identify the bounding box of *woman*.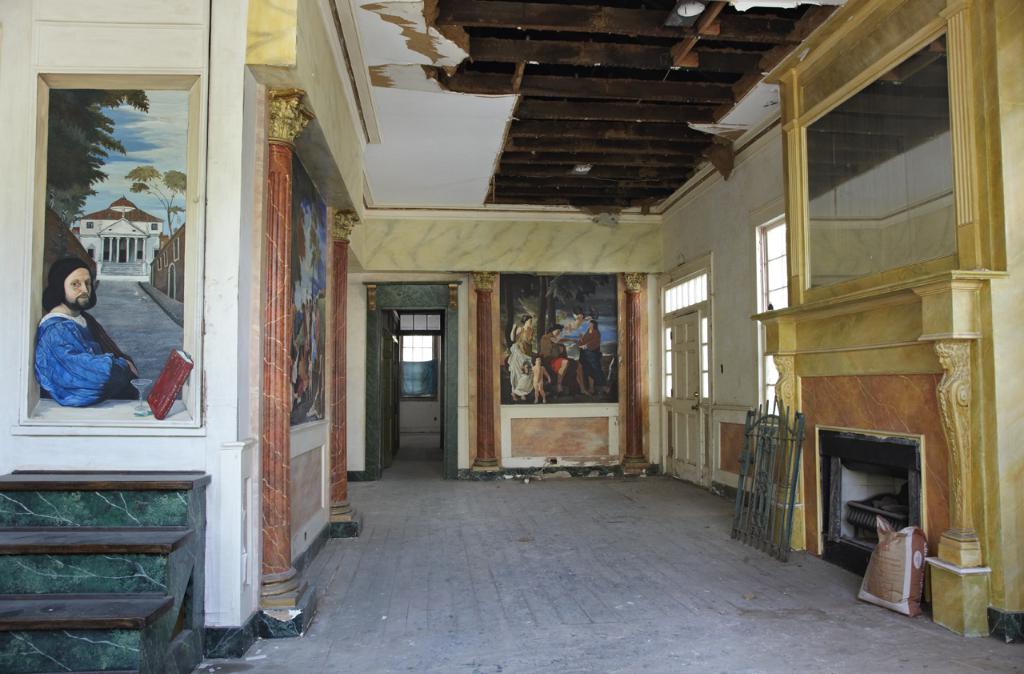
<bbox>505, 316, 534, 401</bbox>.
